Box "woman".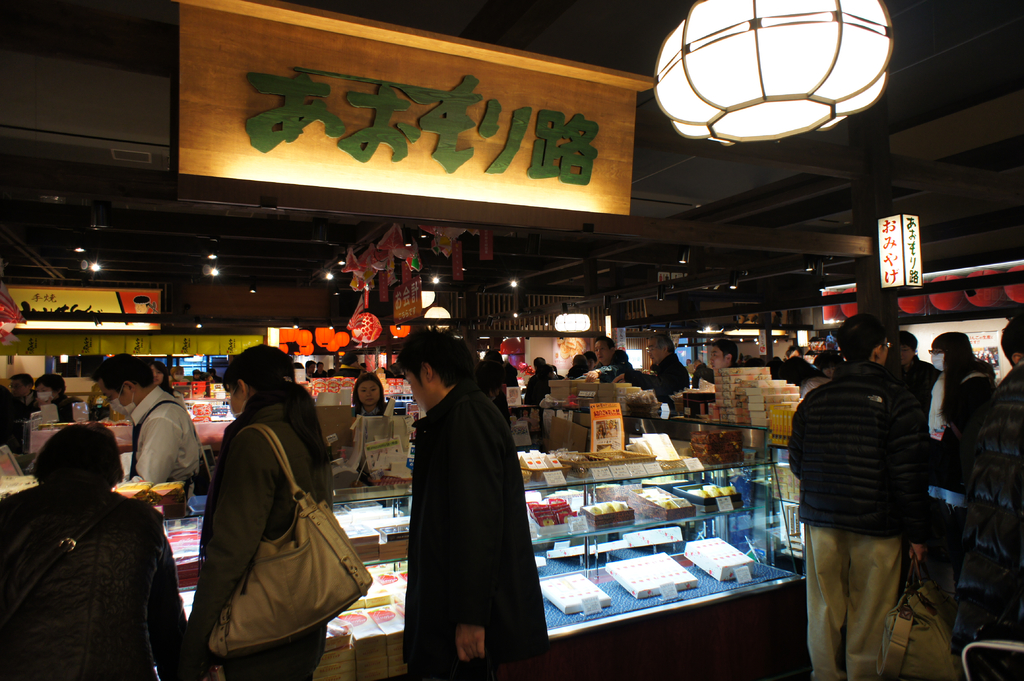
box(0, 426, 188, 680).
